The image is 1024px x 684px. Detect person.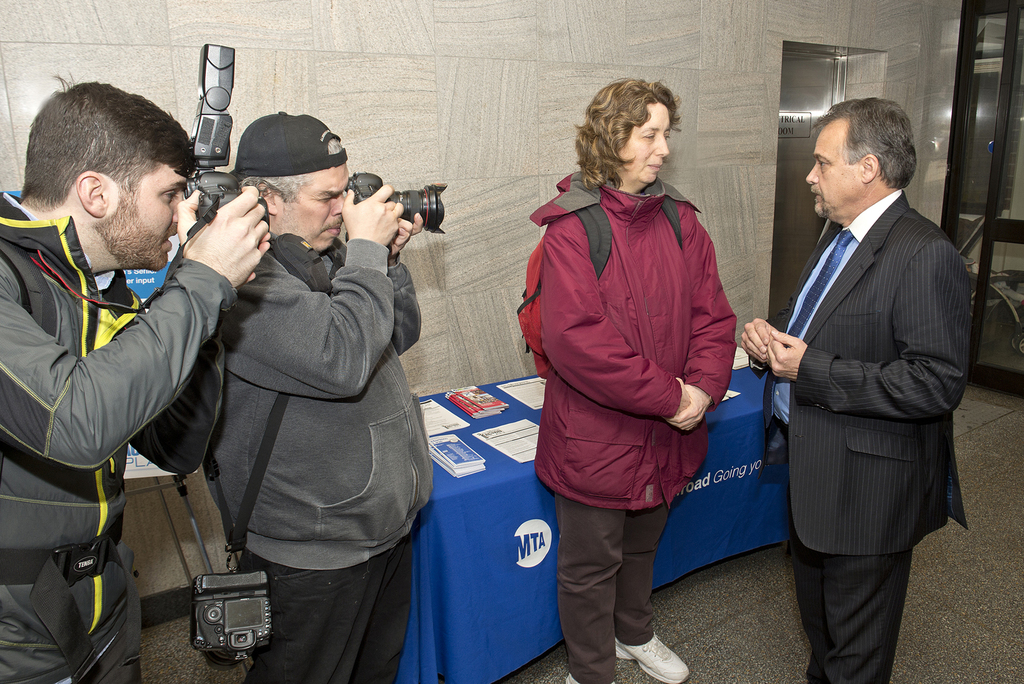
Detection: bbox(0, 69, 272, 683).
